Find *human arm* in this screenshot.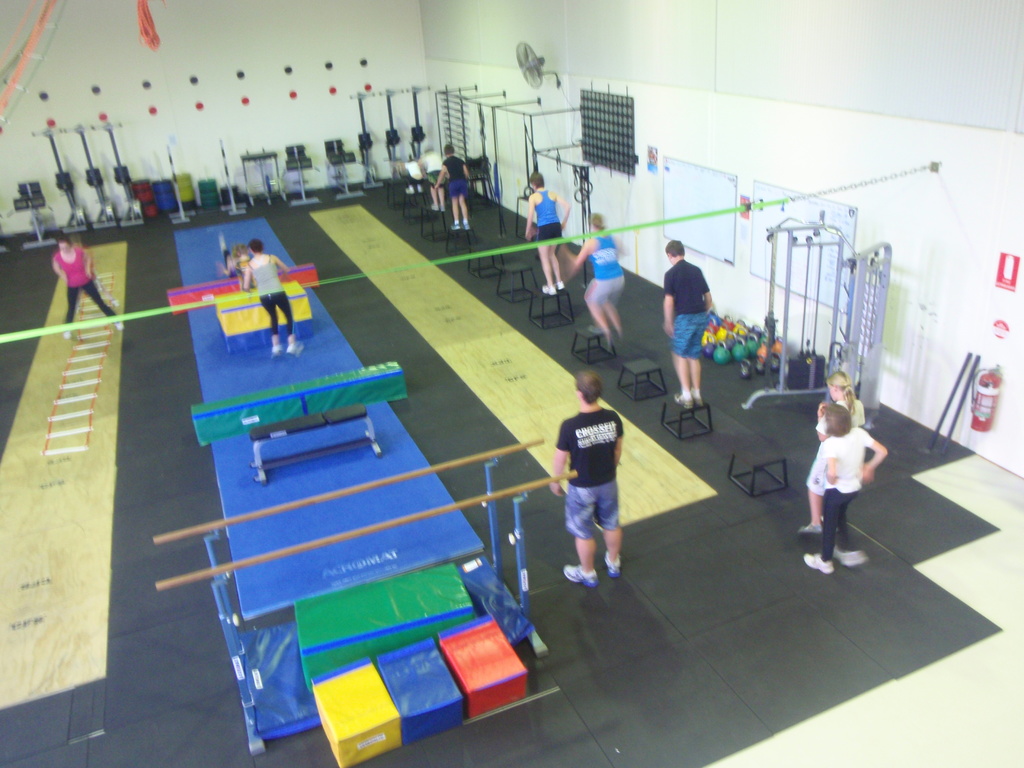
The bounding box for *human arm* is Rect(824, 442, 837, 491).
